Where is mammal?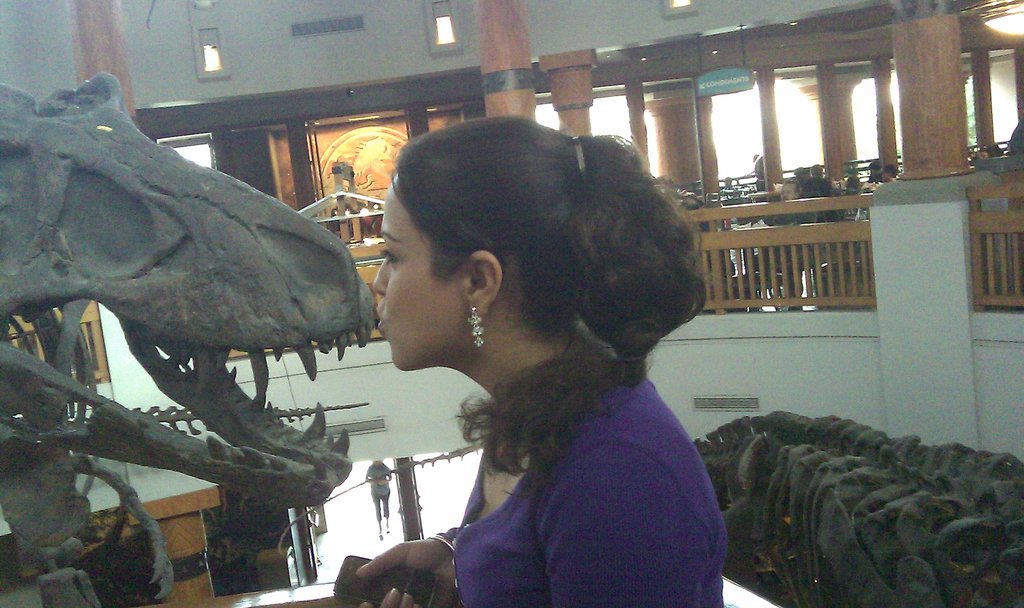
<bbox>756, 151, 767, 180</bbox>.
